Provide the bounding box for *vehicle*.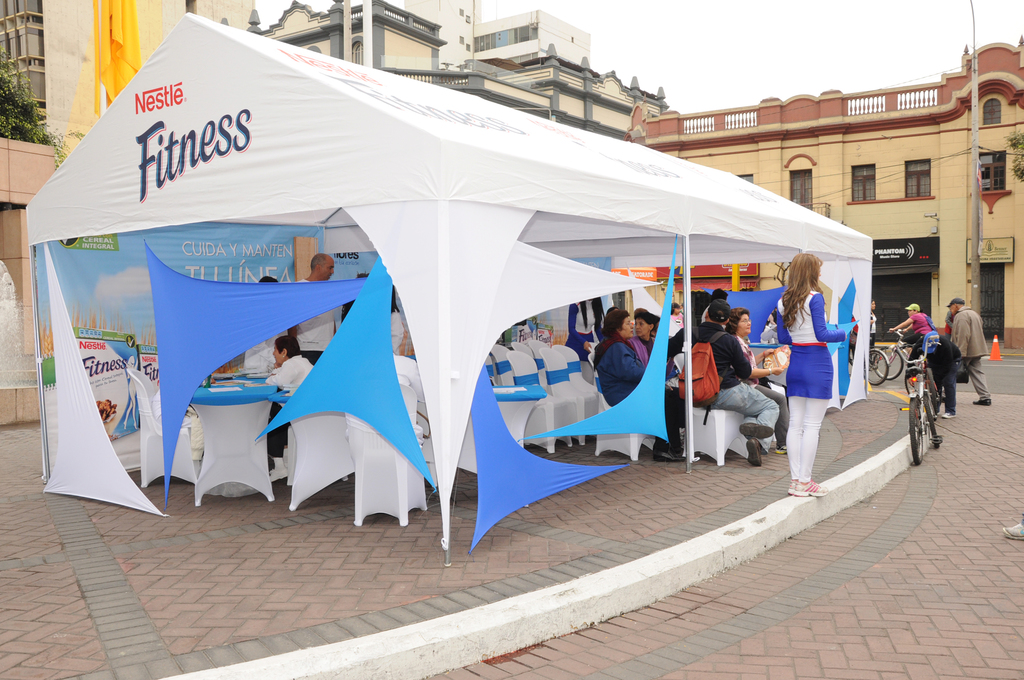
x1=884 y1=334 x2=943 y2=466.
